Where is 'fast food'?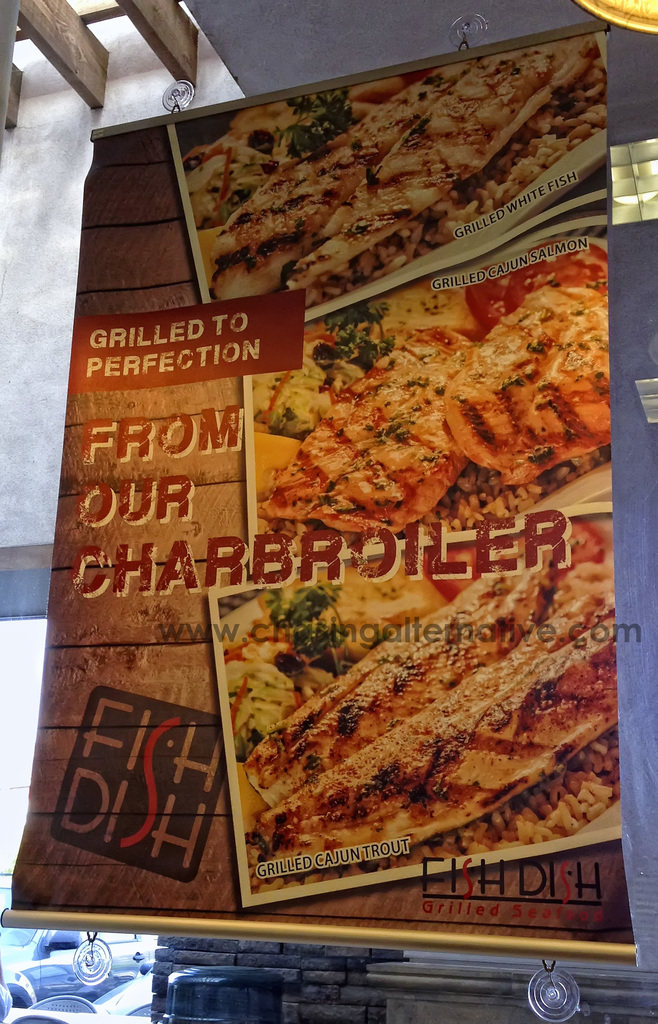
(233,548,619,861).
